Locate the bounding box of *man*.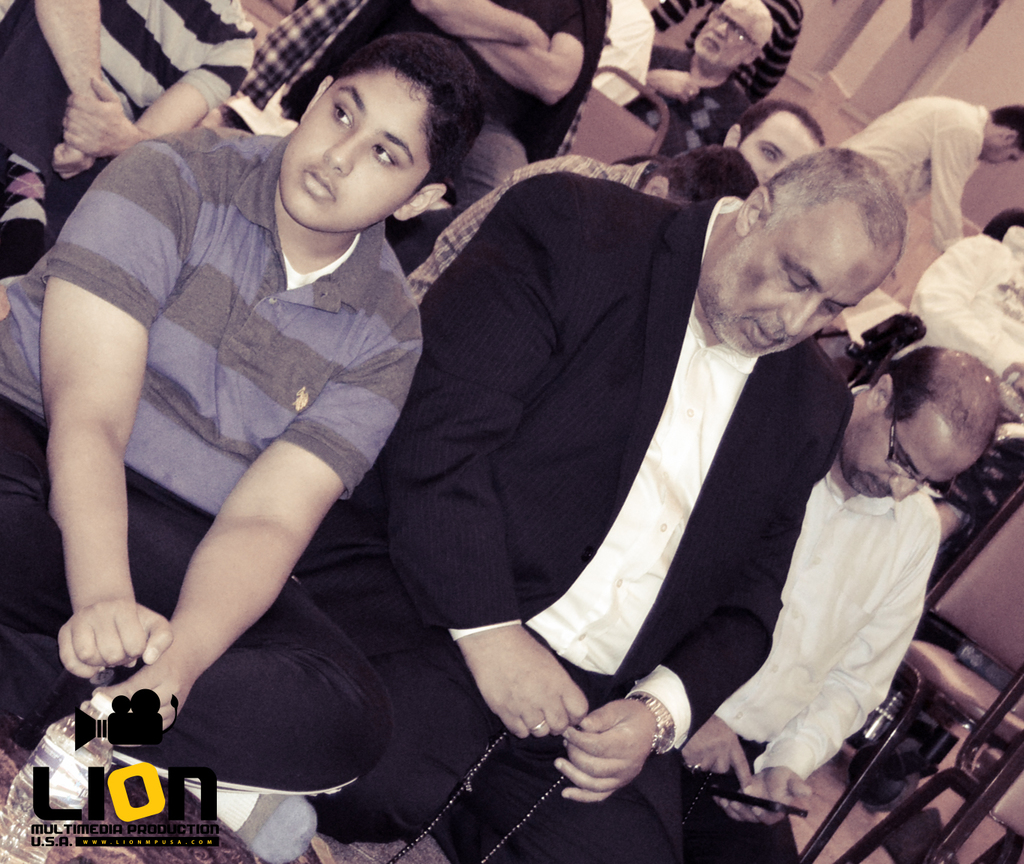
Bounding box: [631,342,1000,863].
